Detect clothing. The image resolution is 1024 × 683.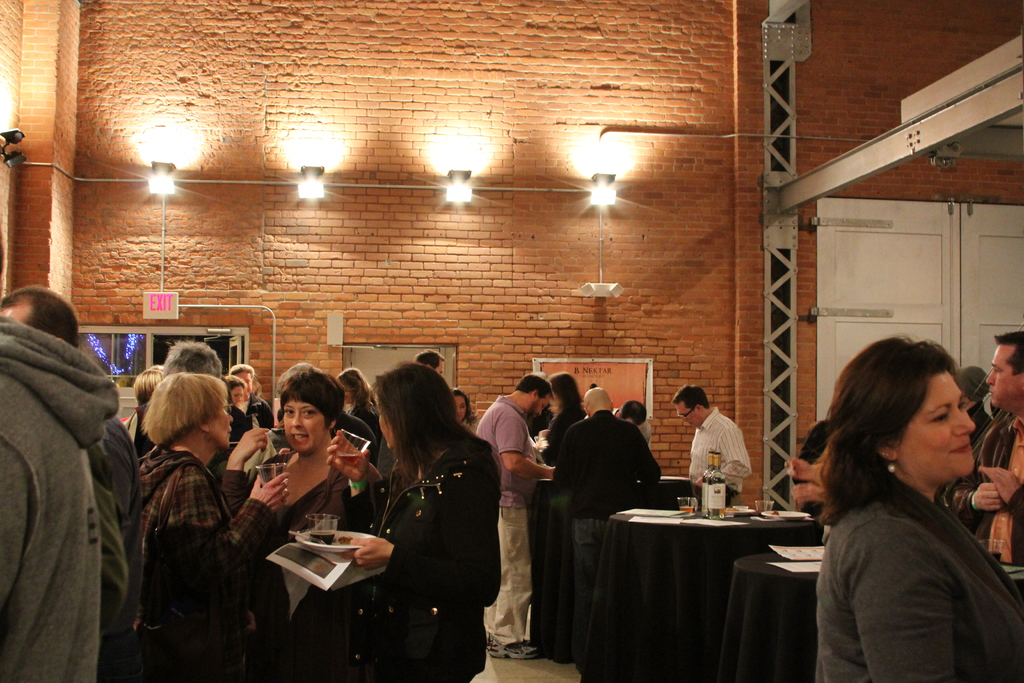
[810, 466, 1023, 682].
